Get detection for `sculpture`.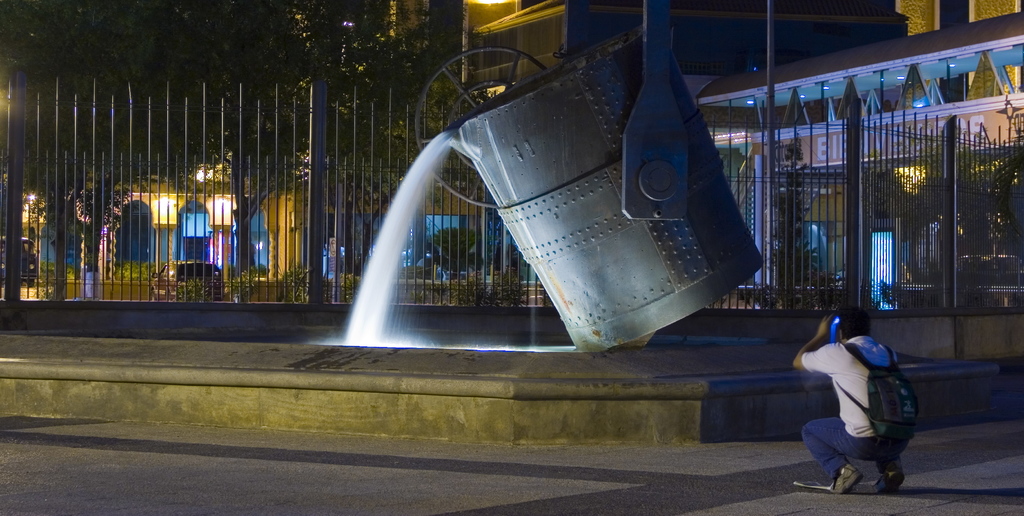
Detection: (x1=384, y1=28, x2=755, y2=365).
